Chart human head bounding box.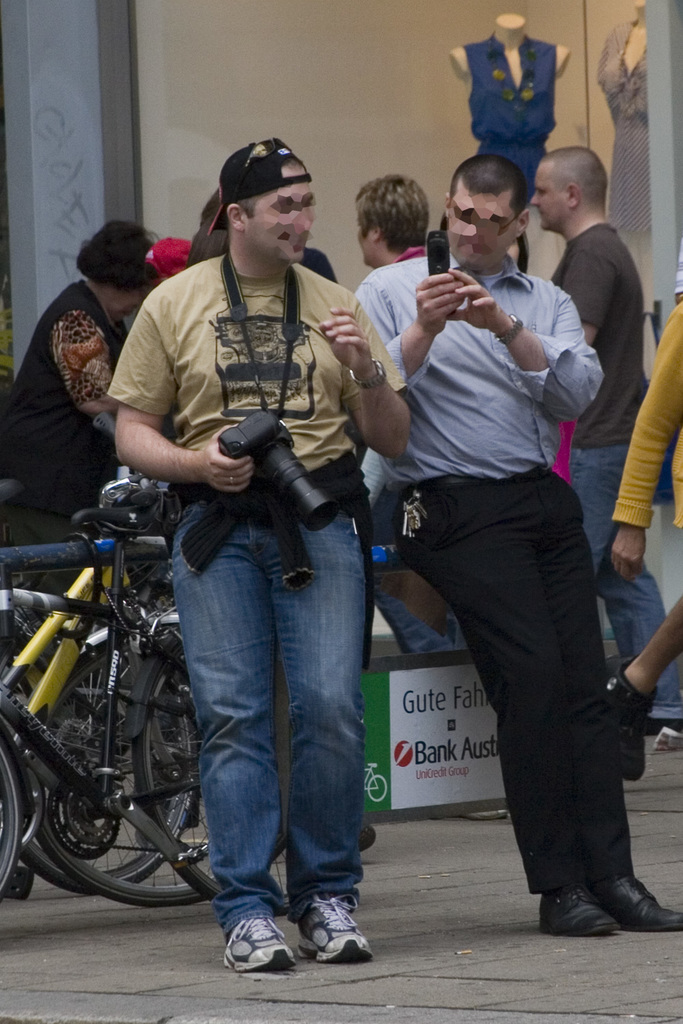
Charted: Rect(443, 156, 529, 270).
